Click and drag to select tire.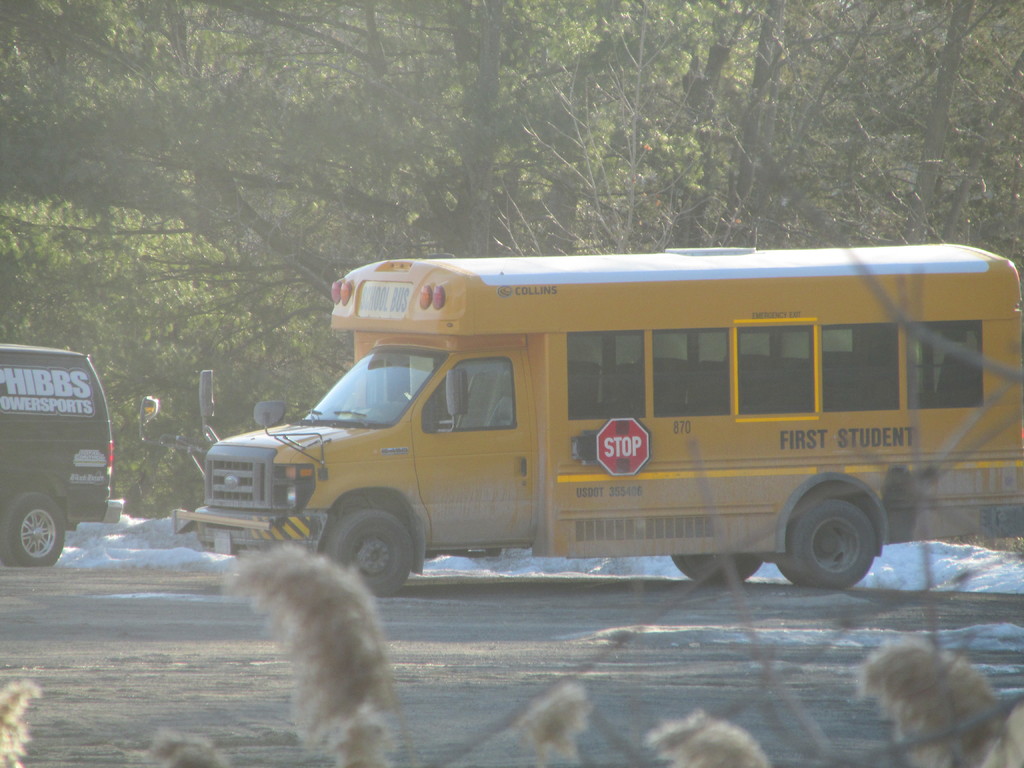
Selection: (x1=1, y1=491, x2=68, y2=568).
